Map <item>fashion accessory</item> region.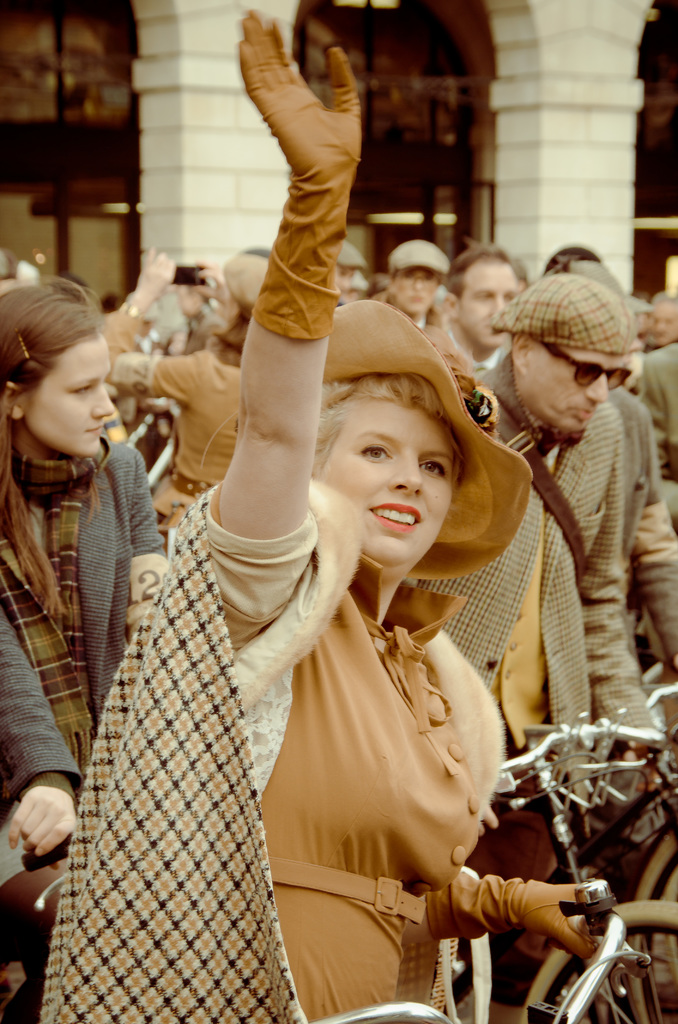
Mapped to [left=267, top=858, right=424, bottom=922].
